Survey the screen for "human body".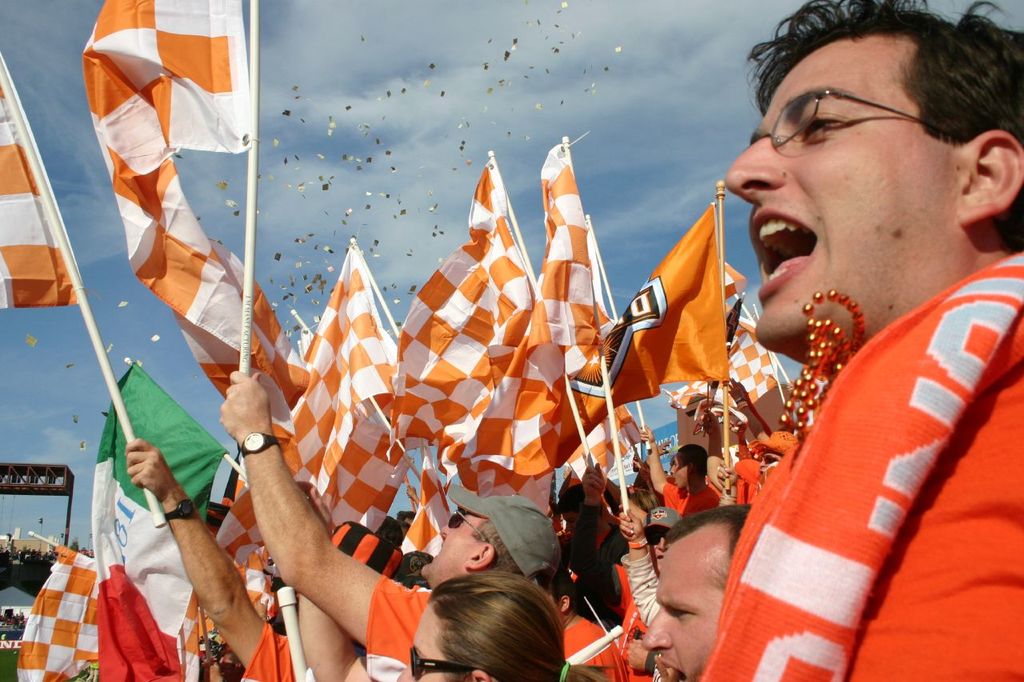
Survey found: [619,505,665,626].
